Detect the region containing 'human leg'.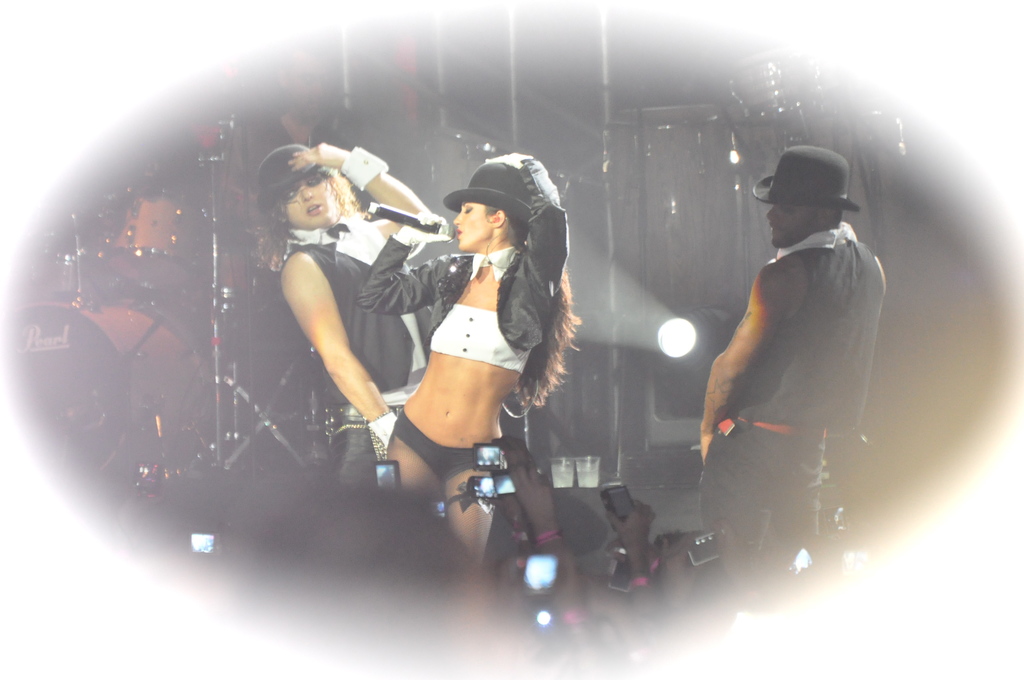
pyautogui.locateOnScreen(696, 413, 795, 590).
